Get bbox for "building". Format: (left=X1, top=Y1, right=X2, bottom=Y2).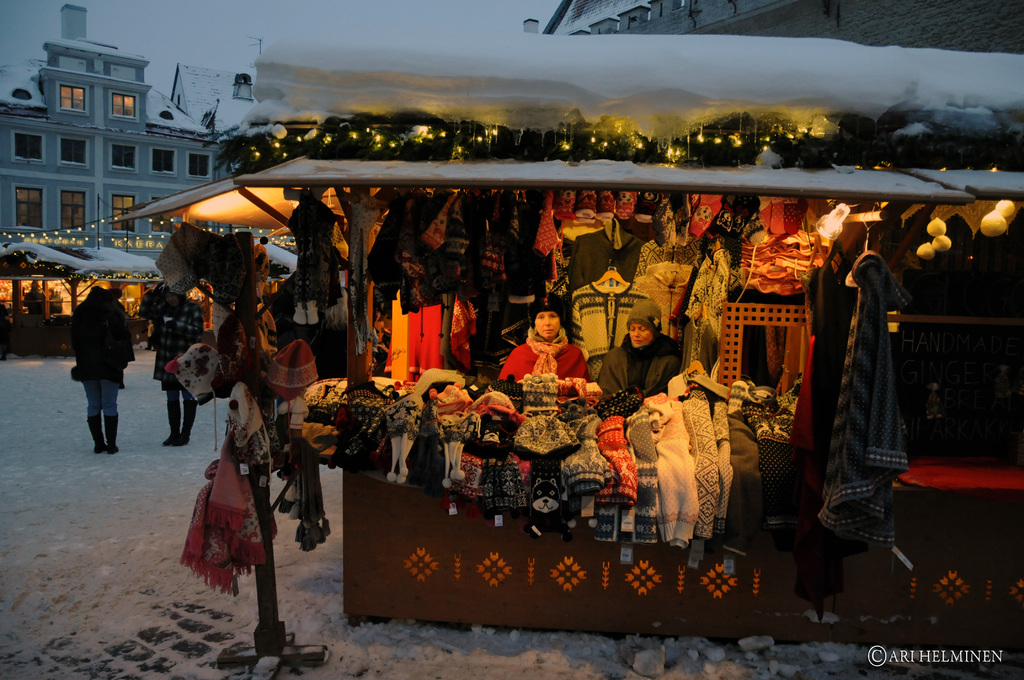
(left=168, top=60, right=255, bottom=140).
